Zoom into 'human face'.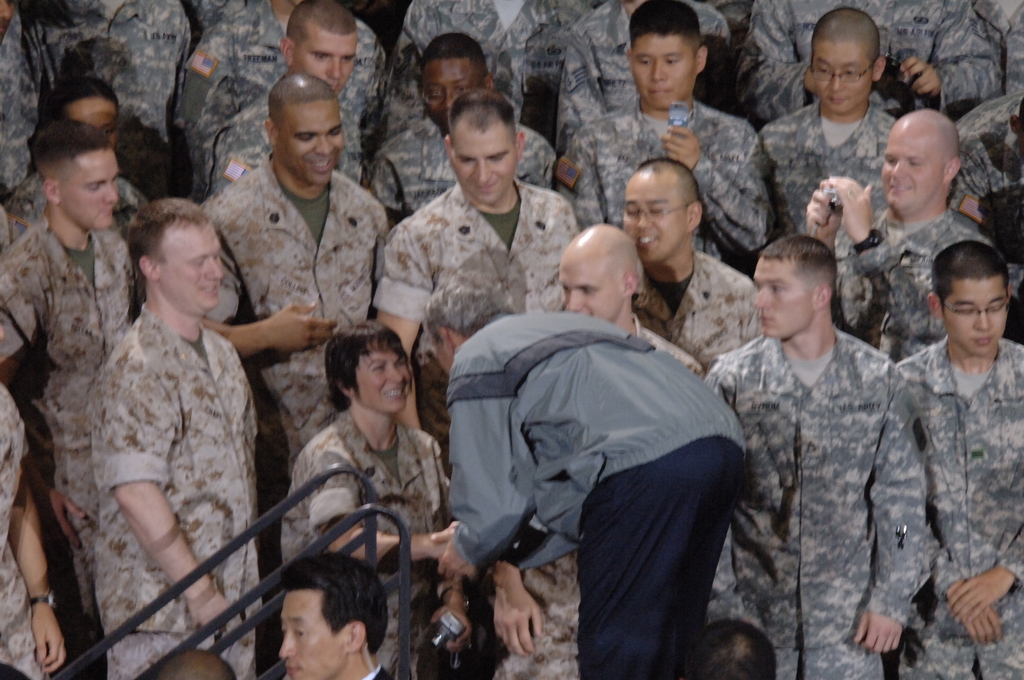
Zoom target: box(943, 273, 1009, 355).
